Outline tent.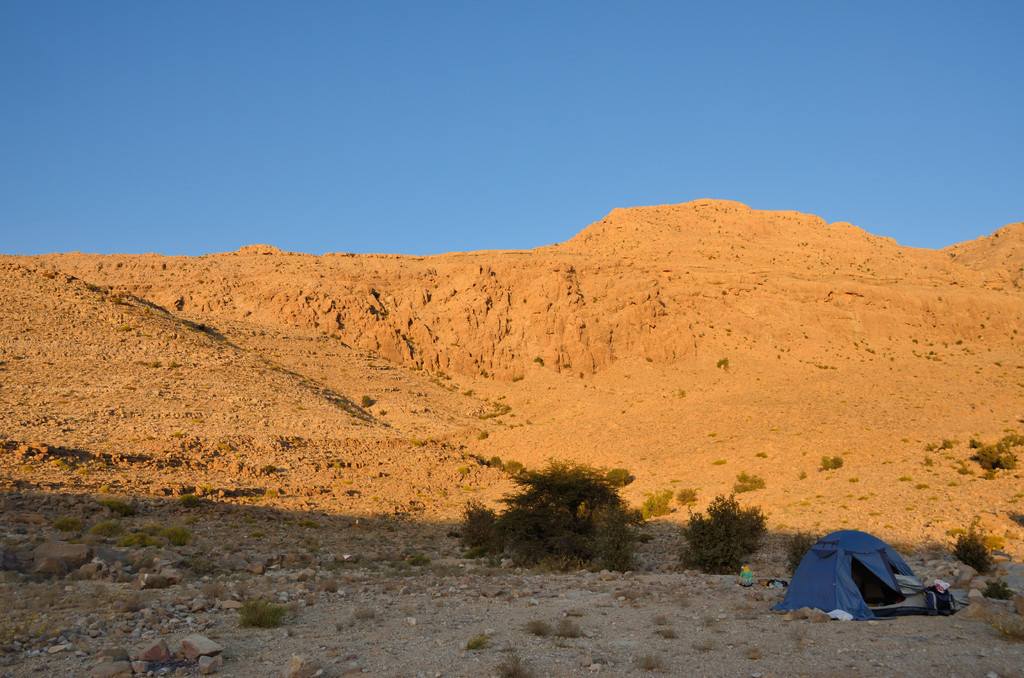
Outline: Rect(771, 528, 976, 622).
